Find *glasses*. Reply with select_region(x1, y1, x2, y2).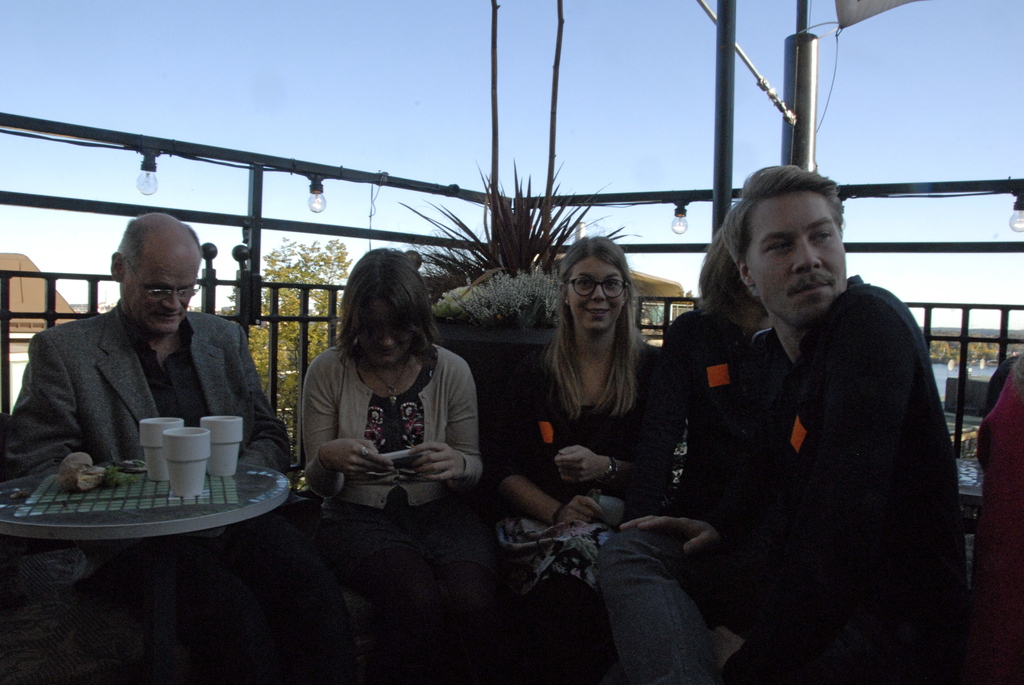
select_region(121, 257, 204, 298).
